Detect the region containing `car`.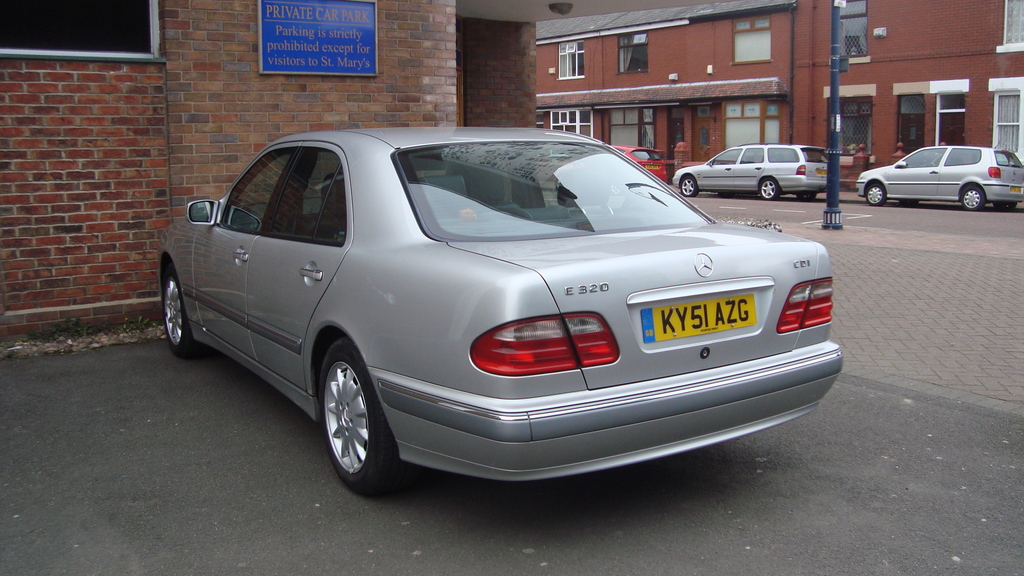
<region>154, 123, 844, 493</region>.
